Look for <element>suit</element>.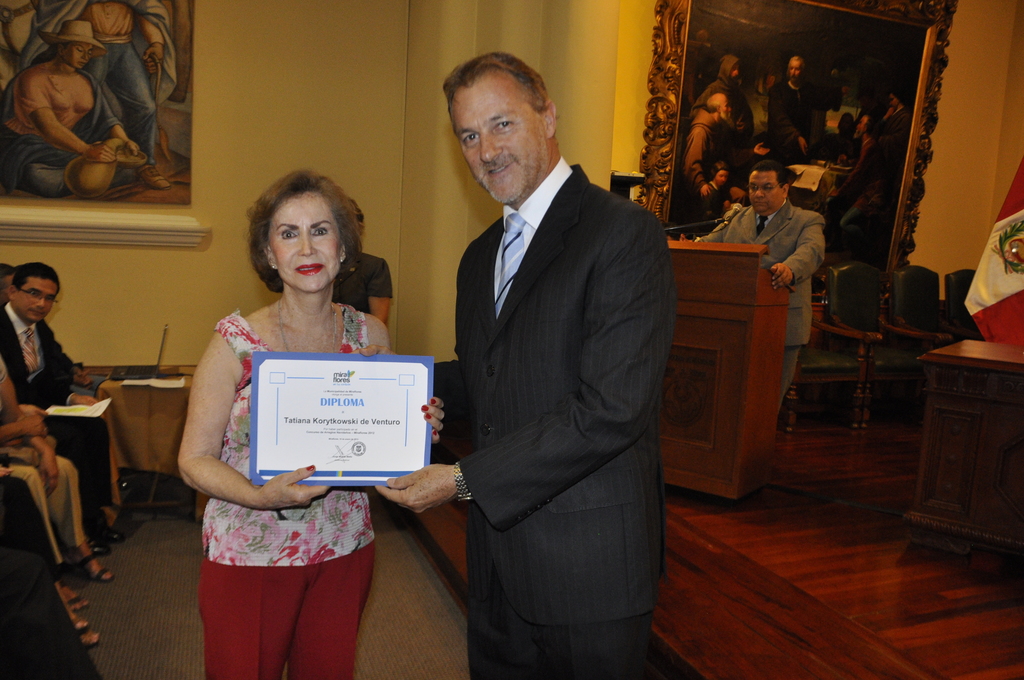
Found: (x1=698, y1=198, x2=827, y2=410).
